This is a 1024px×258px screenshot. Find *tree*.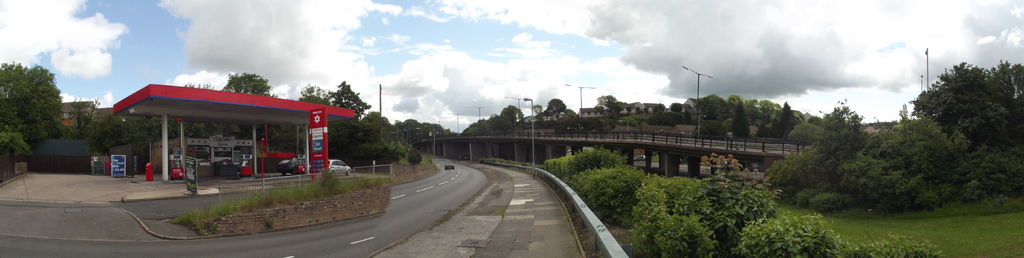
Bounding box: [220, 69, 278, 100].
